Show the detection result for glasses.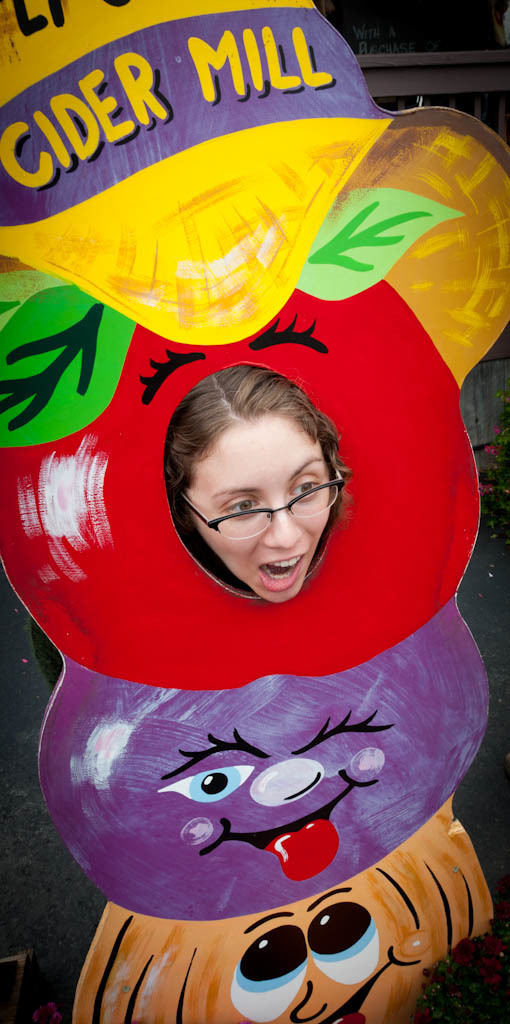
locate(185, 453, 351, 539).
